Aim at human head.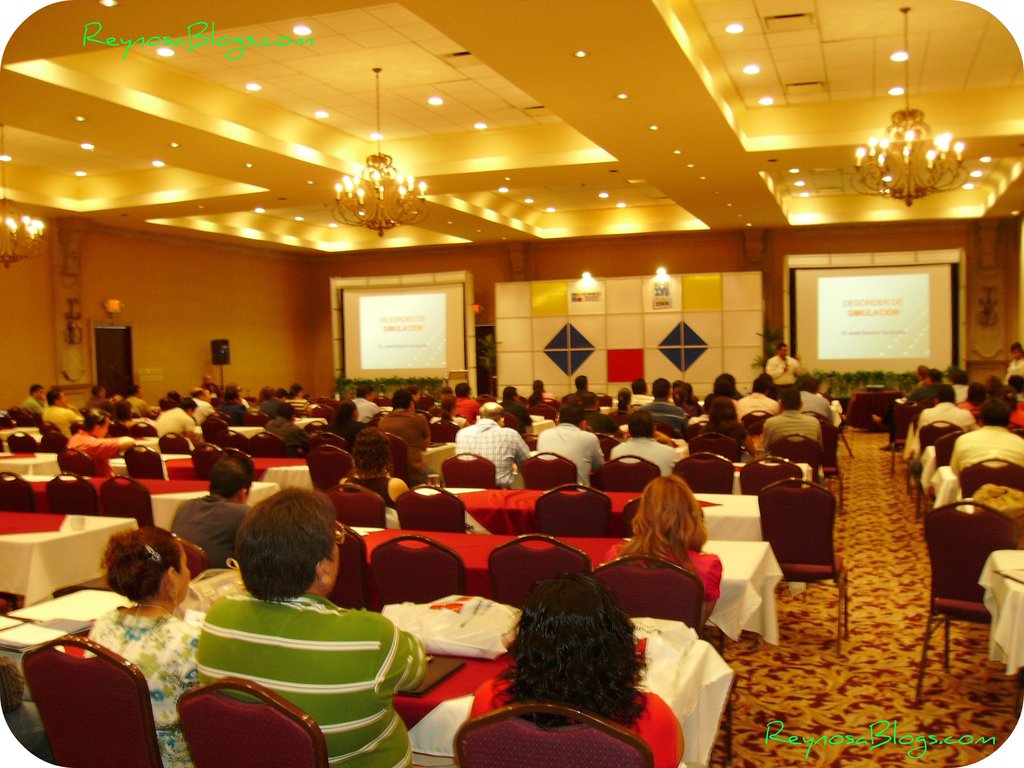
Aimed at l=778, t=387, r=801, b=412.
